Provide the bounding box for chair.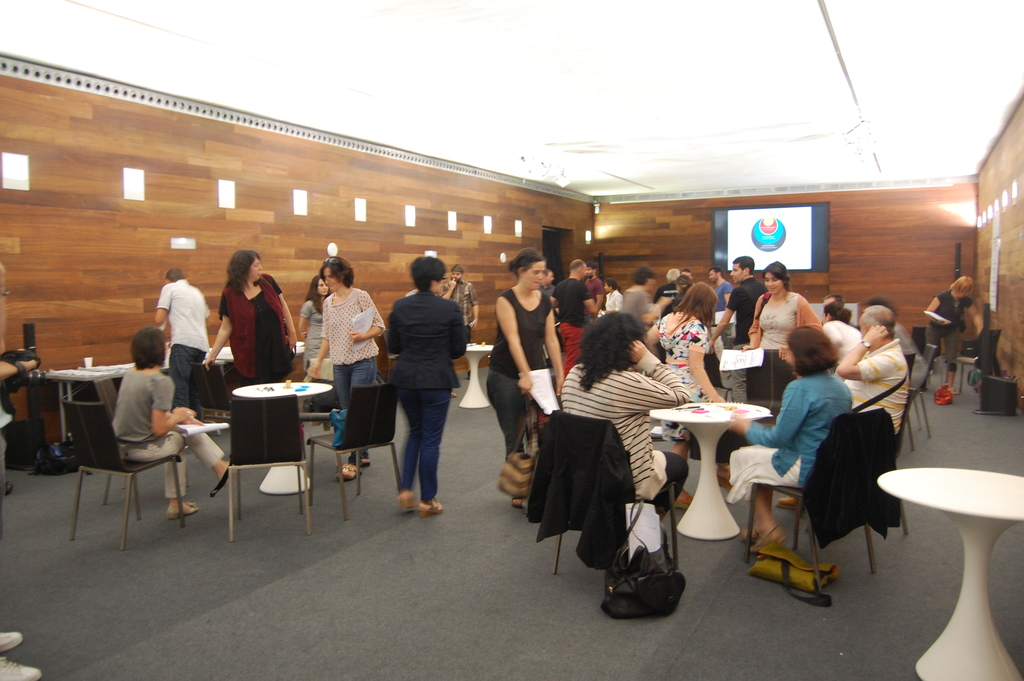
BBox(954, 327, 1014, 400).
